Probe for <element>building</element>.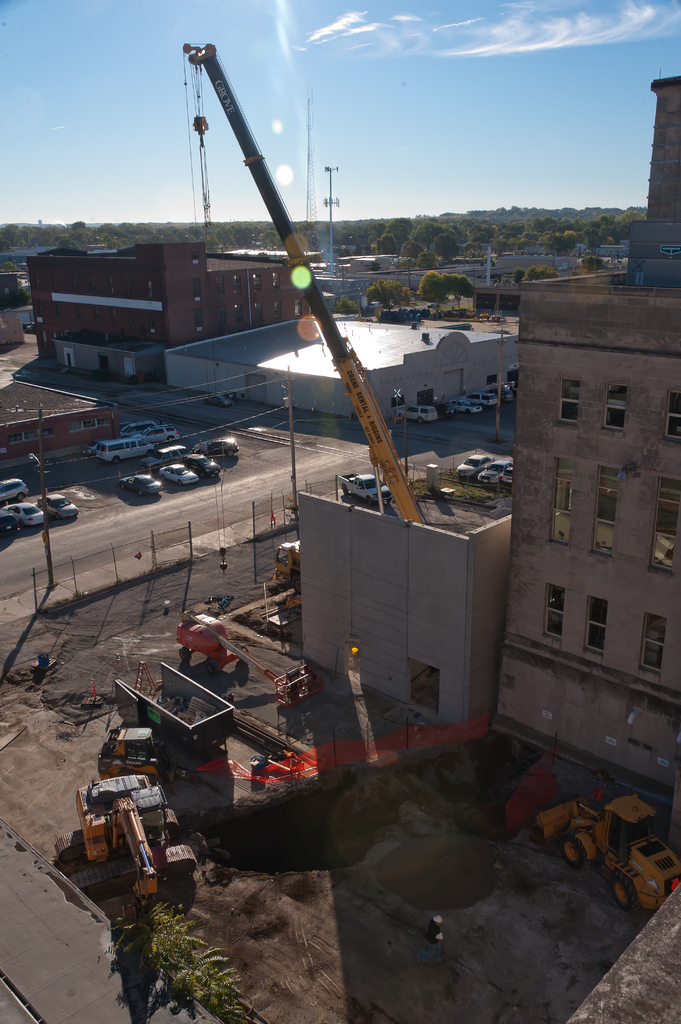
Probe result: box=[295, 465, 514, 731].
